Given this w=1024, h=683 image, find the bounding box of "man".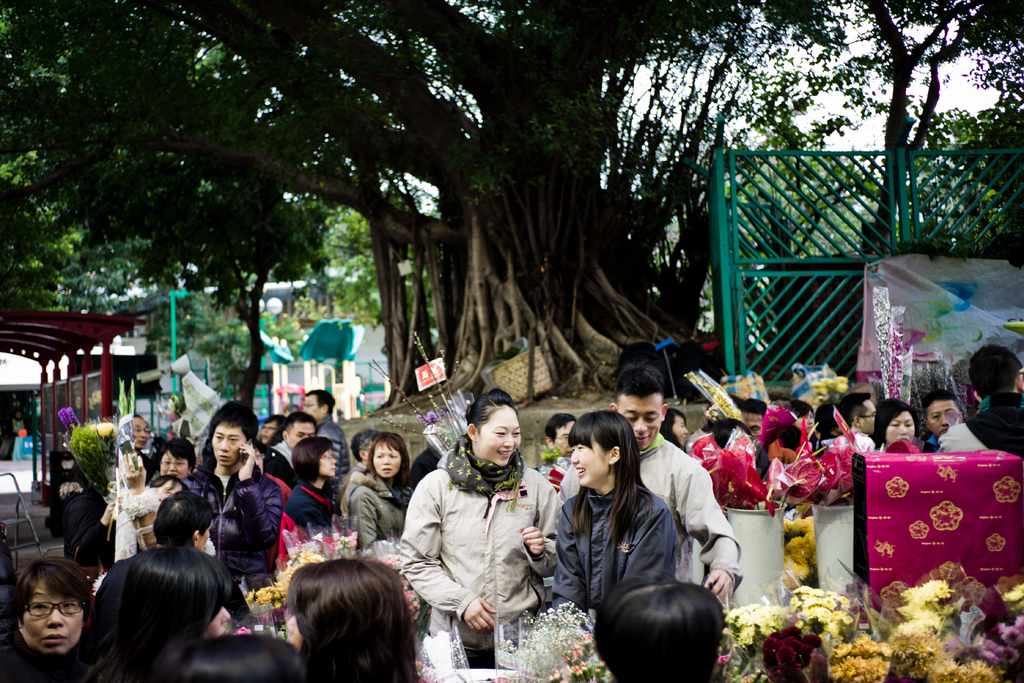
<box>301,386,353,513</box>.
